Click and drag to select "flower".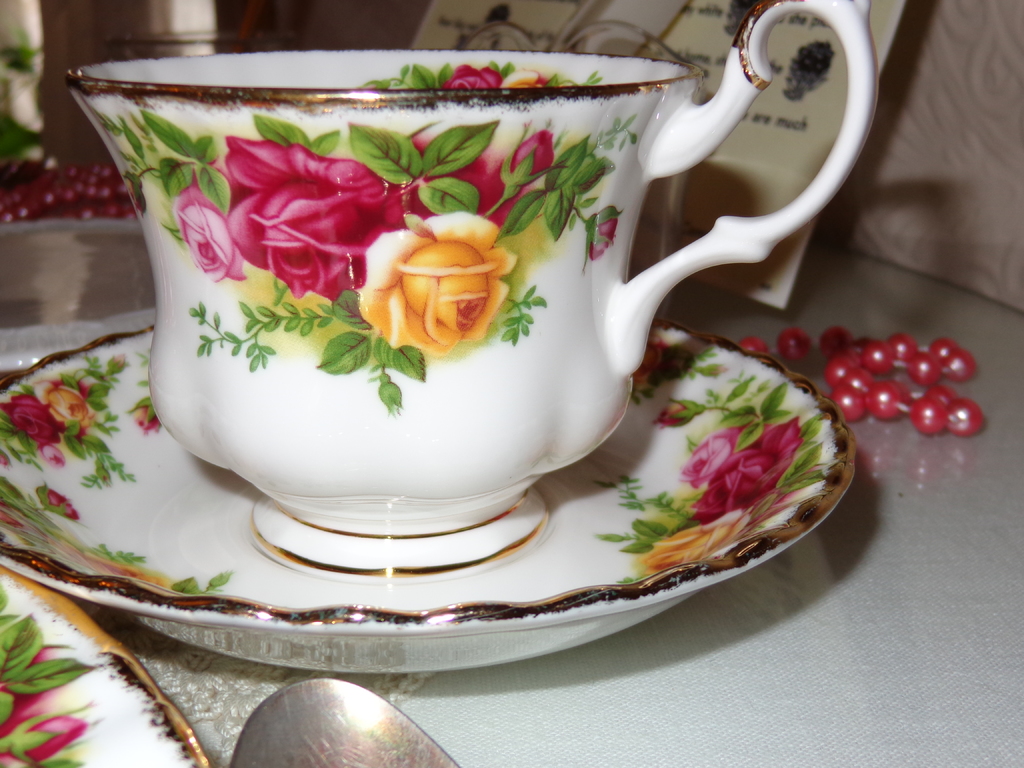
Selection: box(36, 485, 76, 520).
